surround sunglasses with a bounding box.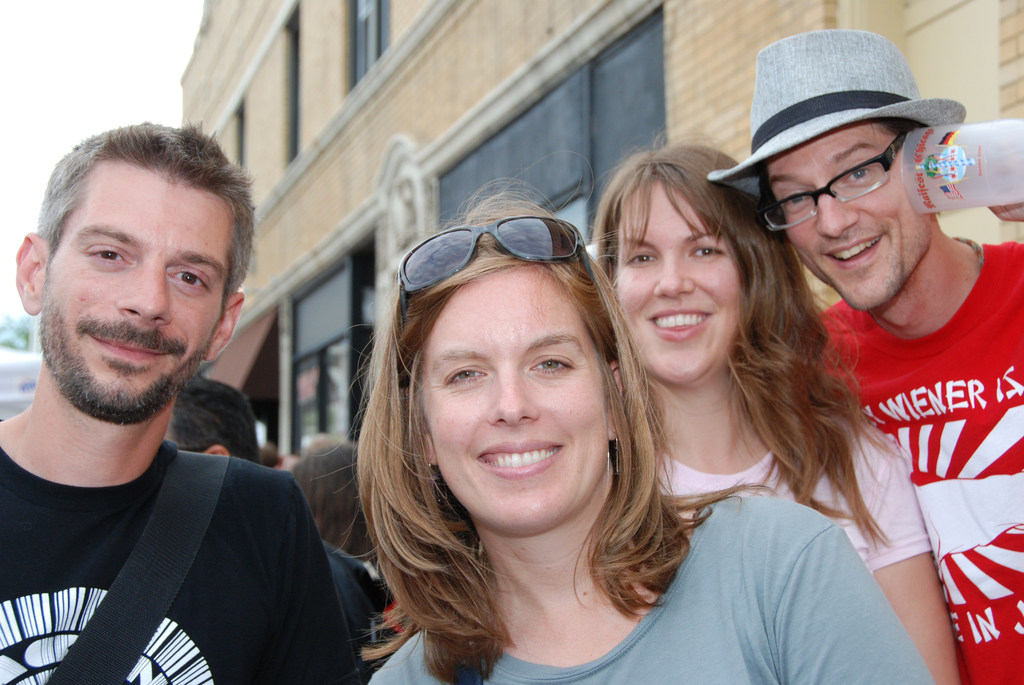
bbox=(401, 212, 593, 330).
